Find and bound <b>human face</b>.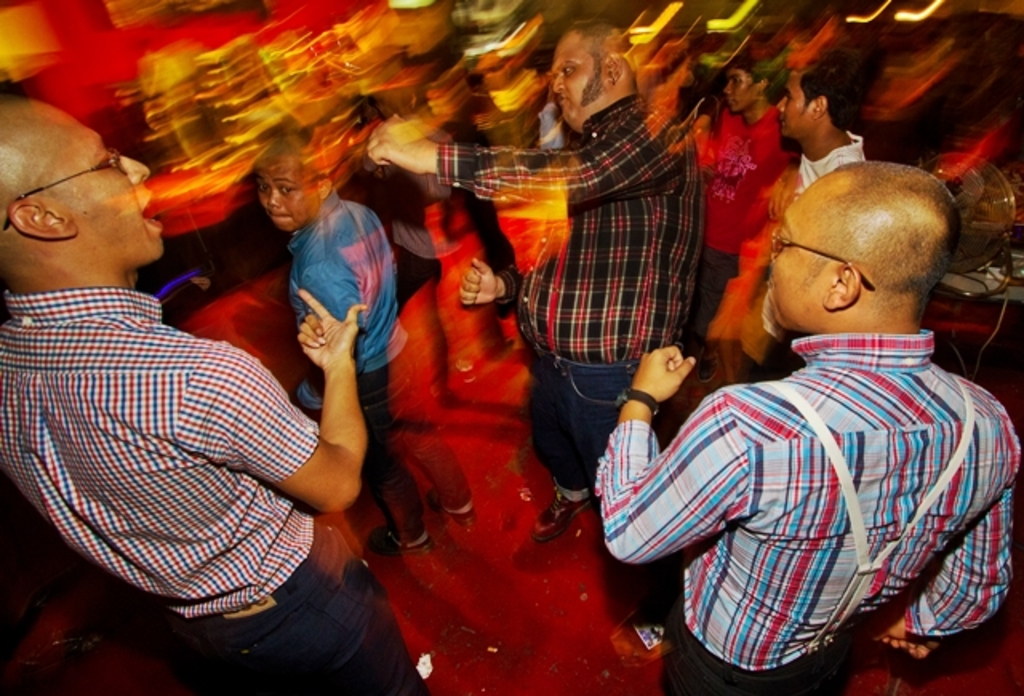
Bound: left=718, top=66, right=754, bottom=110.
